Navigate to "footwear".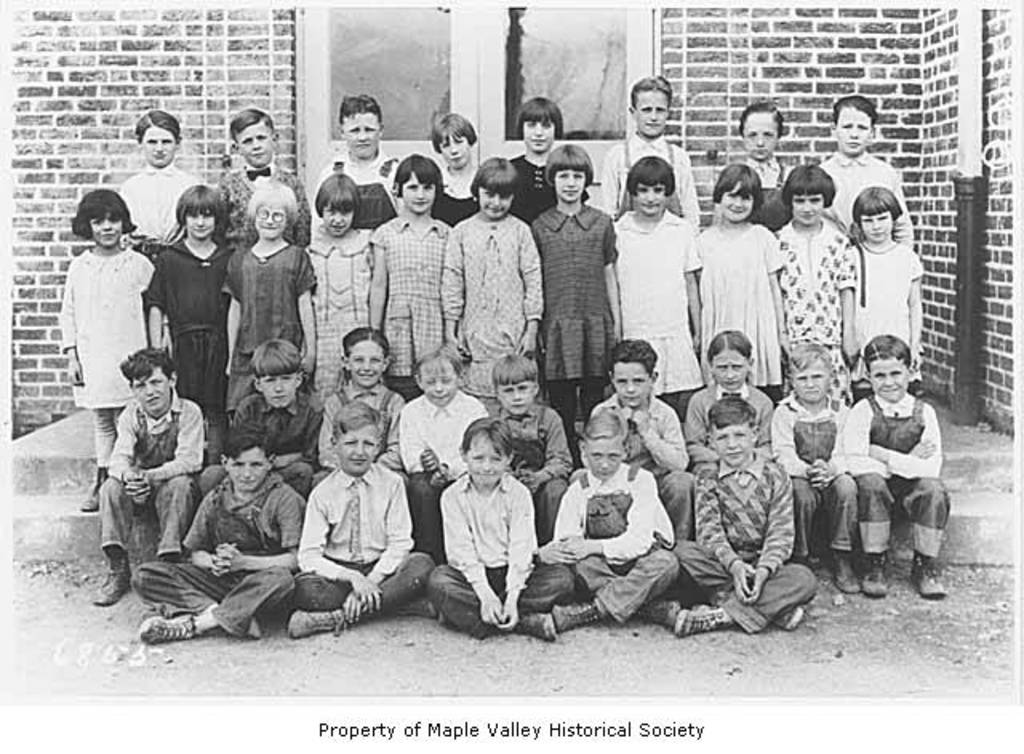
Navigation target: crop(773, 610, 805, 631).
